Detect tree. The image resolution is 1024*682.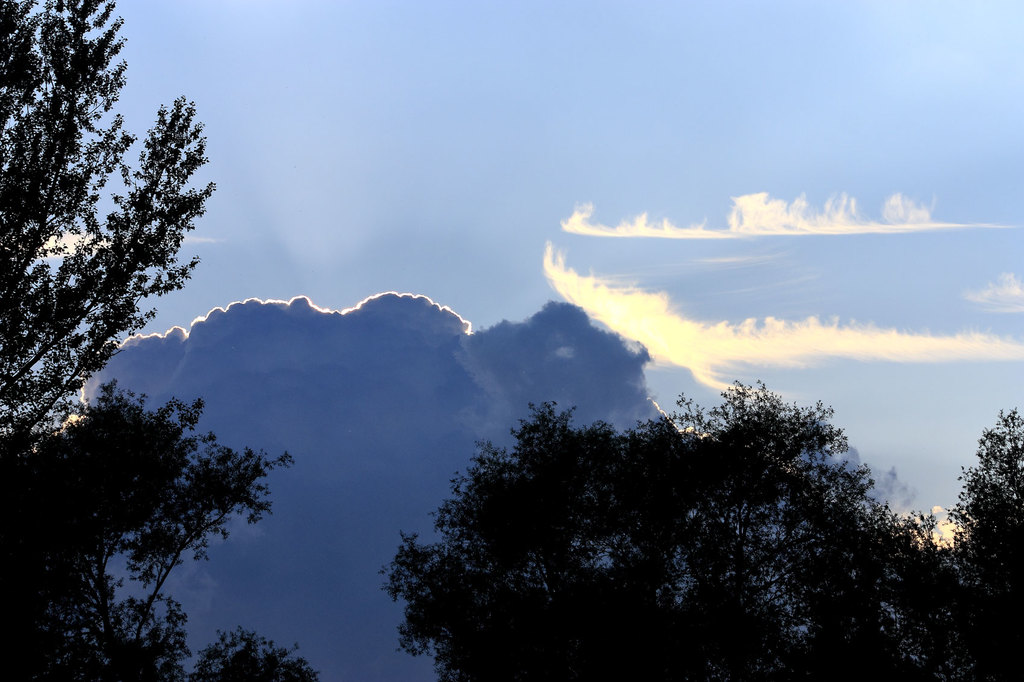
(0, 0, 317, 681).
